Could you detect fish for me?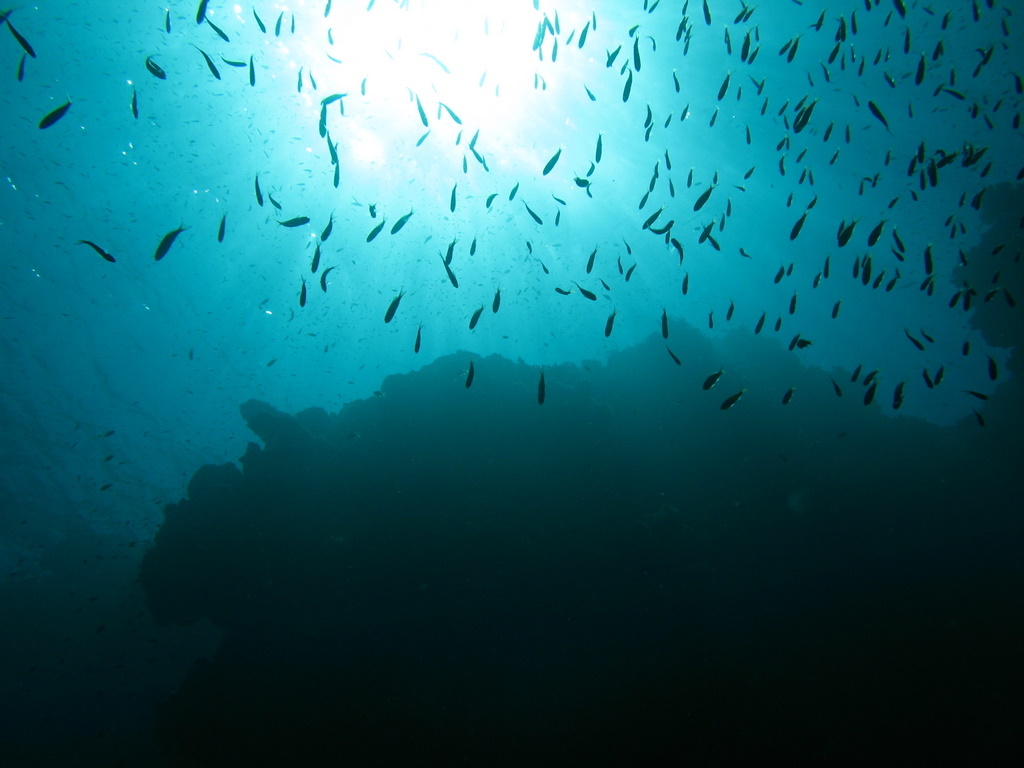
Detection result: 969,410,988,427.
